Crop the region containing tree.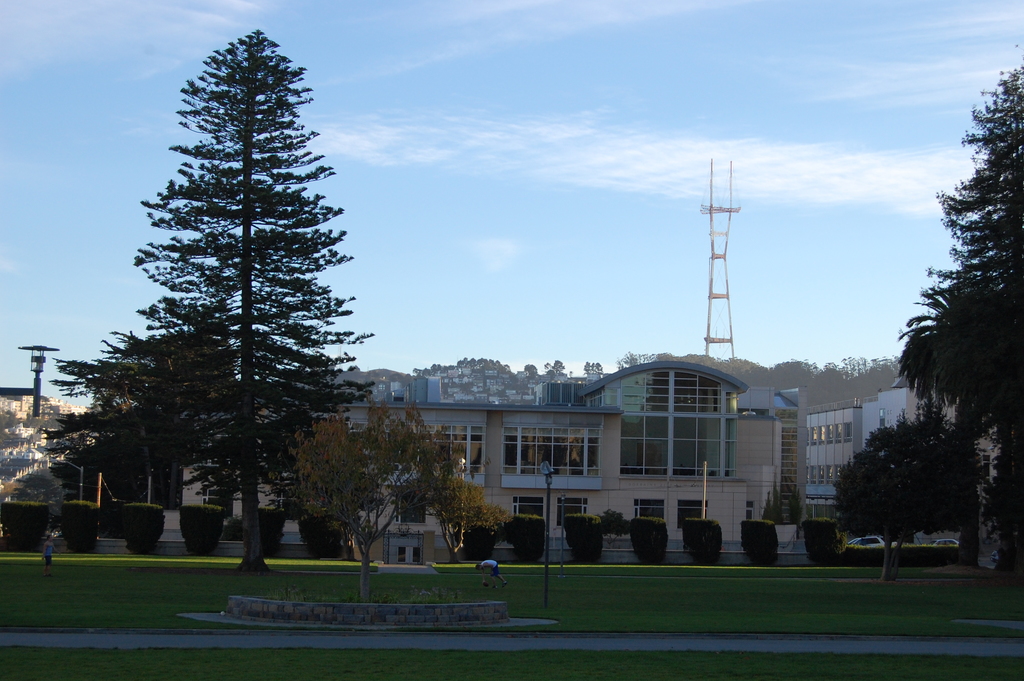
Crop region: rect(815, 416, 991, 588).
